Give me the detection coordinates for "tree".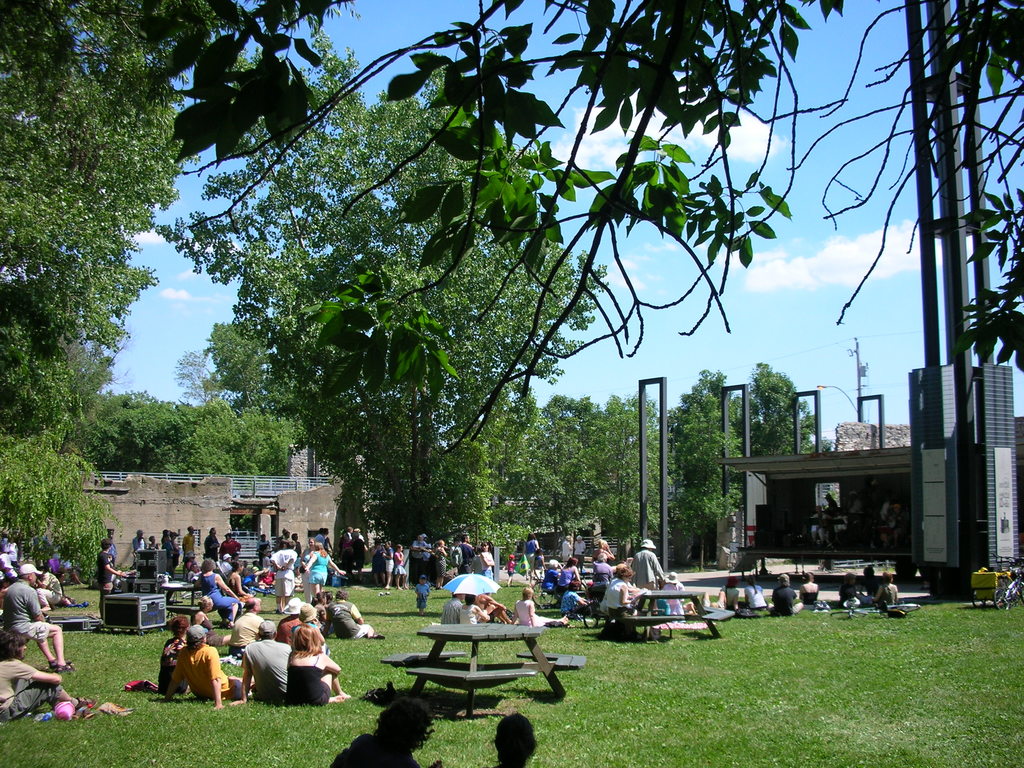
BBox(168, 351, 227, 404).
